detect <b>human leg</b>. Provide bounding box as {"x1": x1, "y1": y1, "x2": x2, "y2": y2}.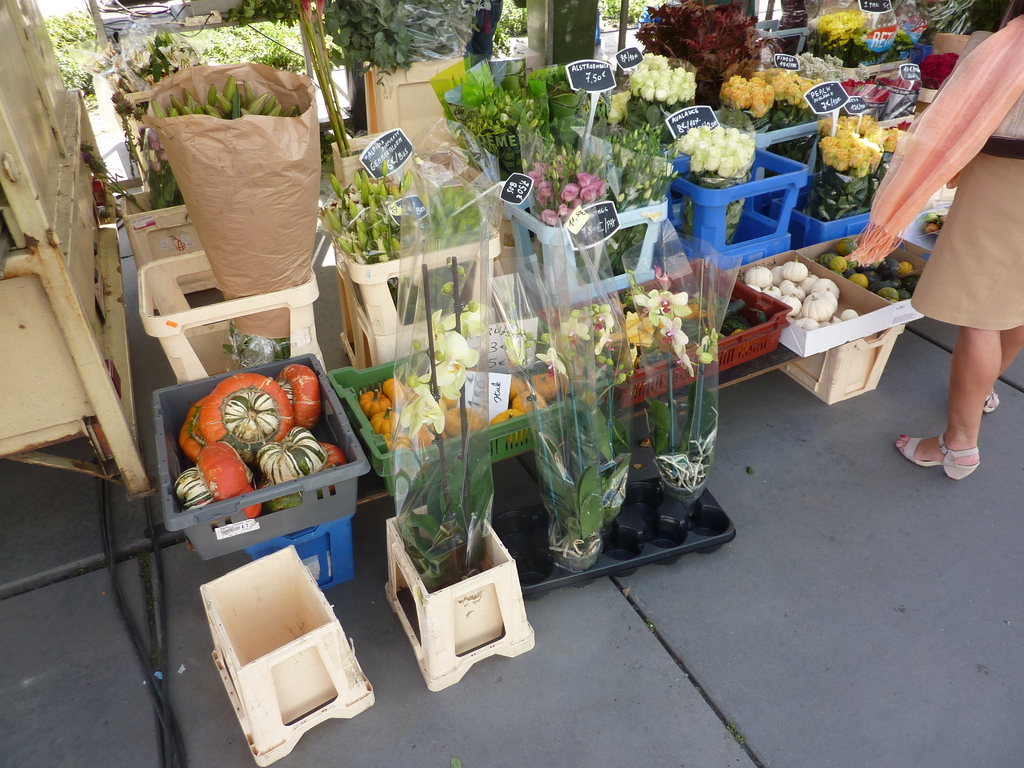
{"x1": 982, "y1": 326, "x2": 1023, "y2": 415}.
